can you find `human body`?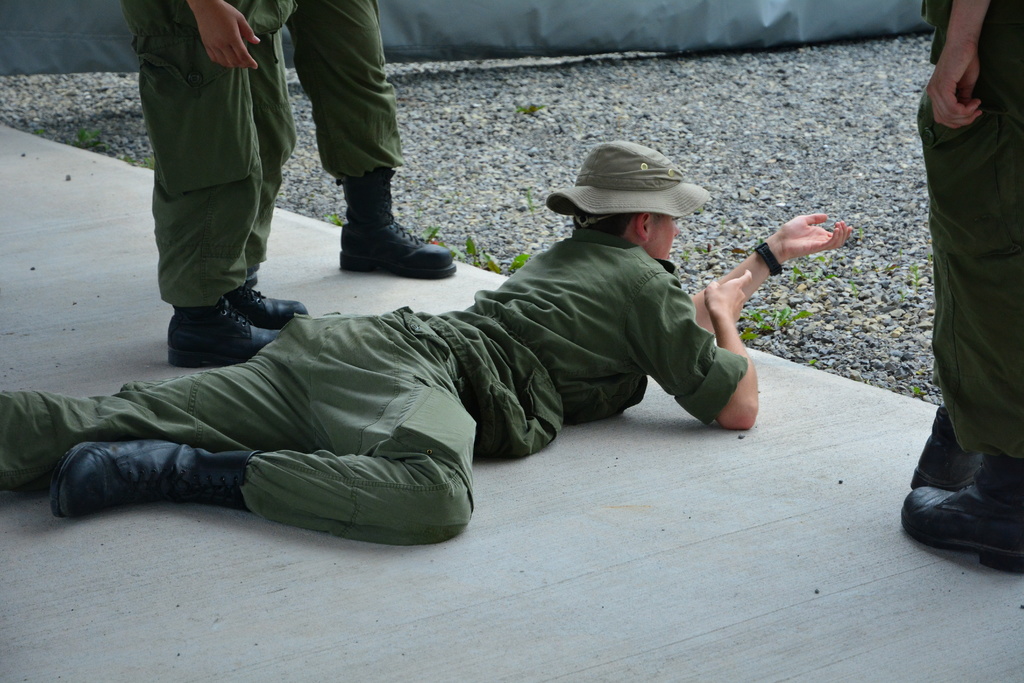
Yes, bounding box: <box>63,172,856,561</box>.
